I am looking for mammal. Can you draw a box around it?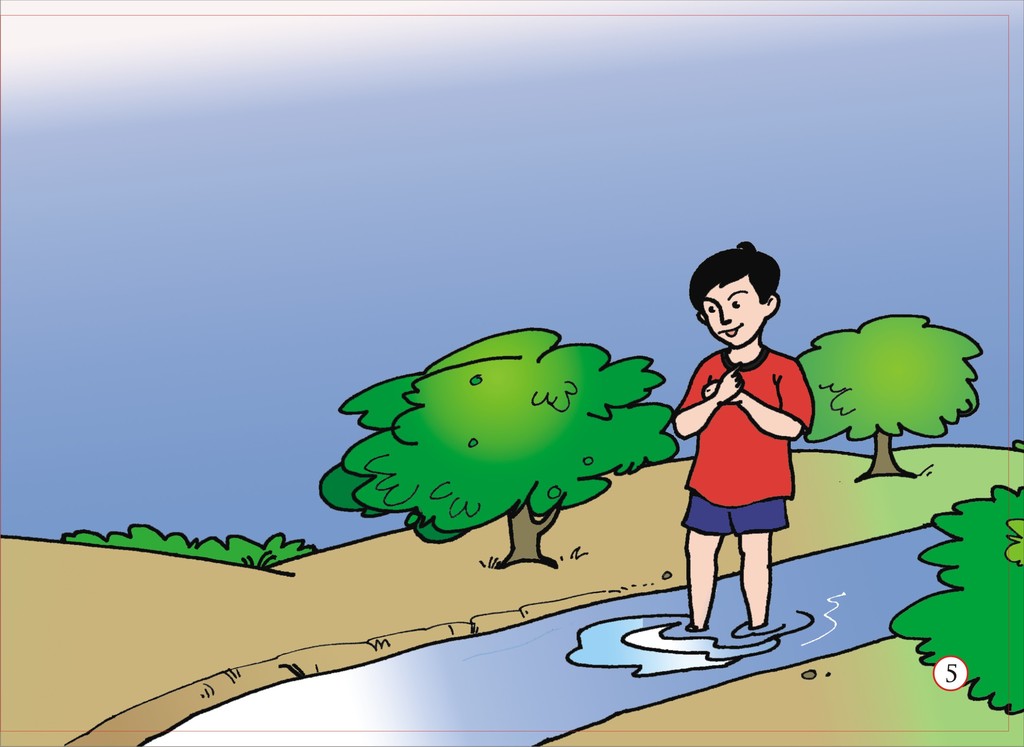
Sure, the bounding box is rect(664, 280, 833, 628).
